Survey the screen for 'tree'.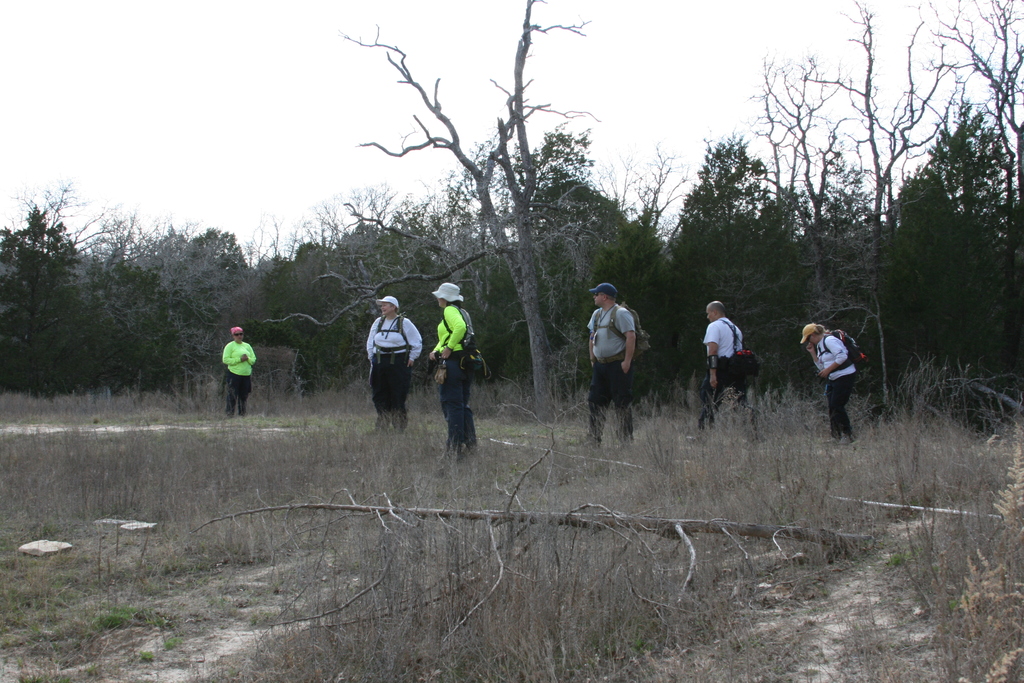
Survey found: pyautogui.locateOnScreen(731, 0, 982, 409).
